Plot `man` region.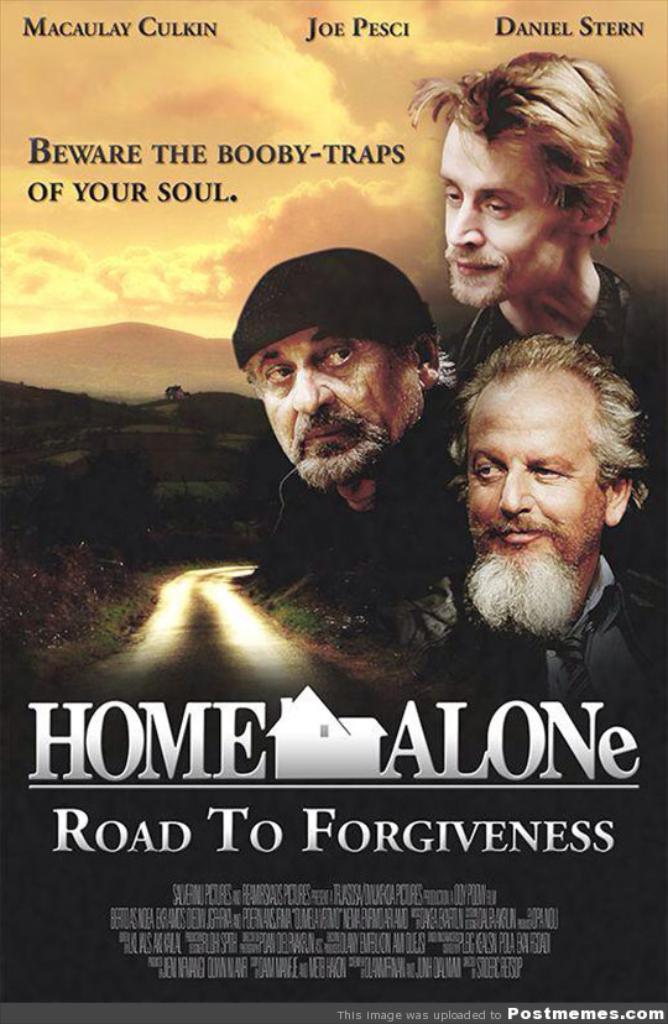
Plotted at BBox(395, 47, 654, 386).
